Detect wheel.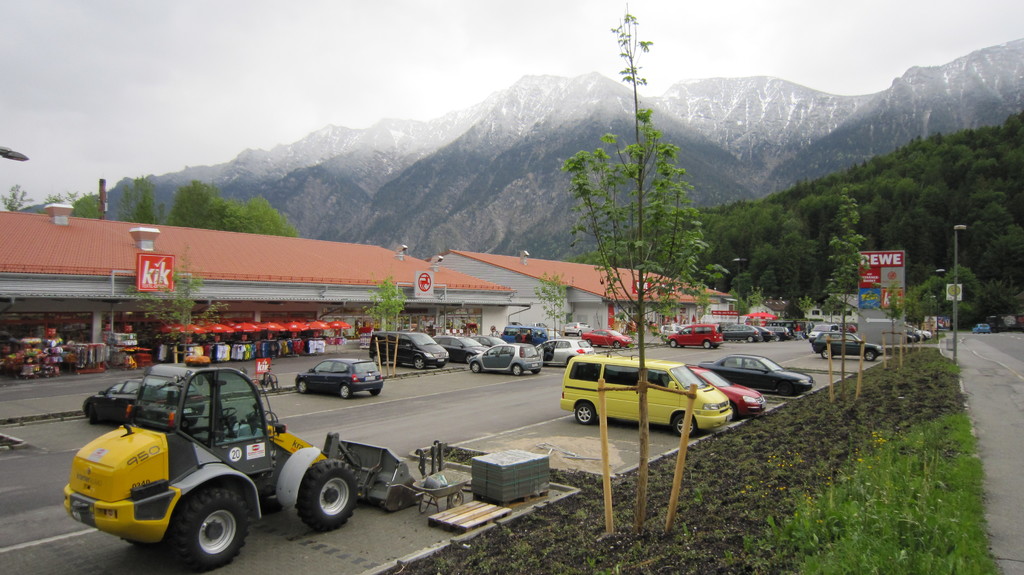
Detected at l=166, t=492, r=250, b=571.
